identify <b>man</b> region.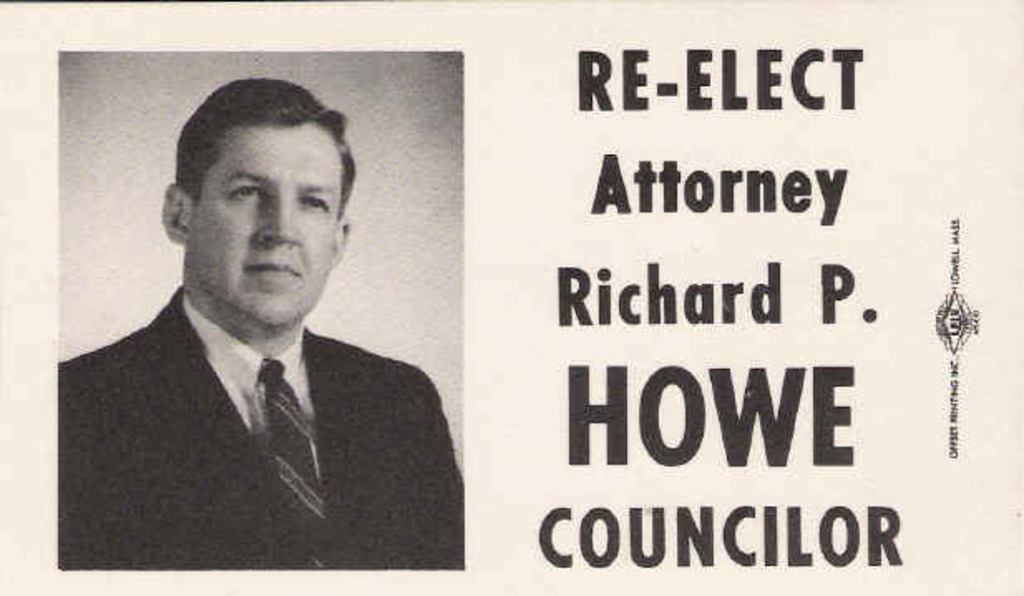
Region: (55,73,463,576).
